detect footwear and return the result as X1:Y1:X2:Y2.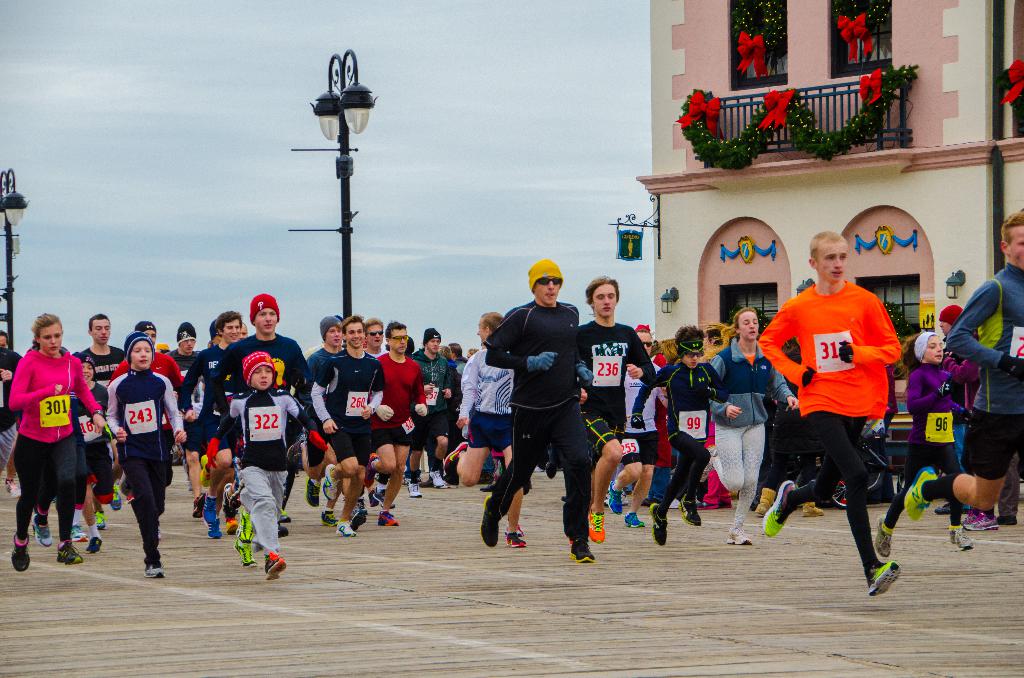
322:465:337:503.
